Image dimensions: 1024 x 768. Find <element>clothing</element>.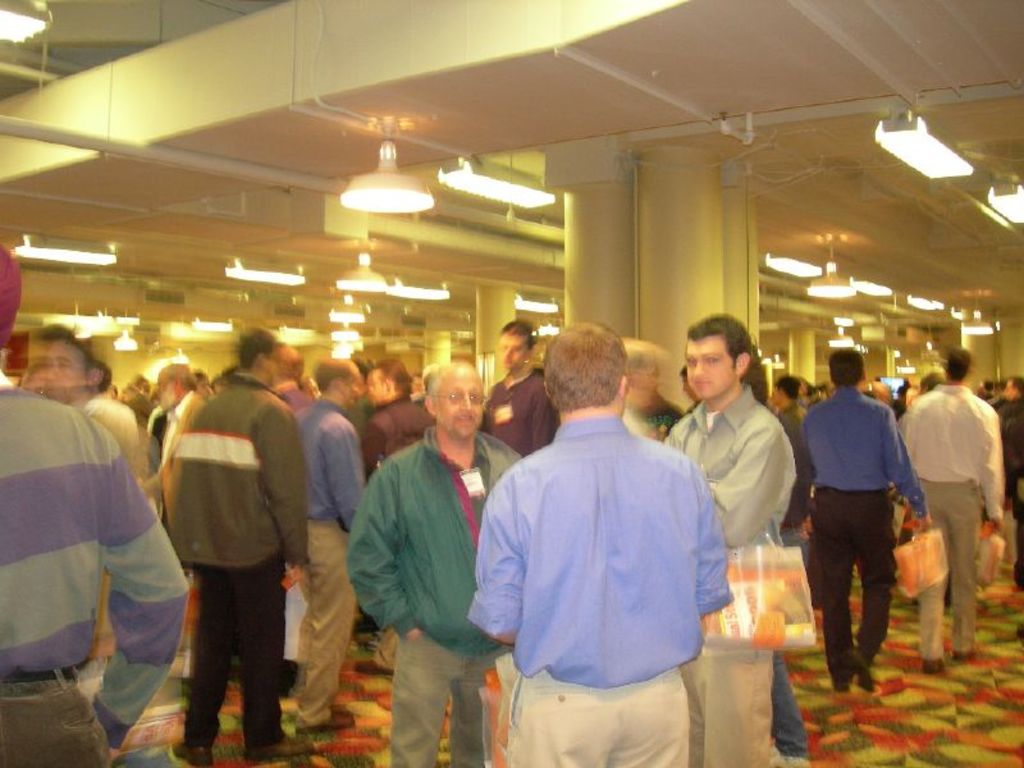
(0,360,193,767).
